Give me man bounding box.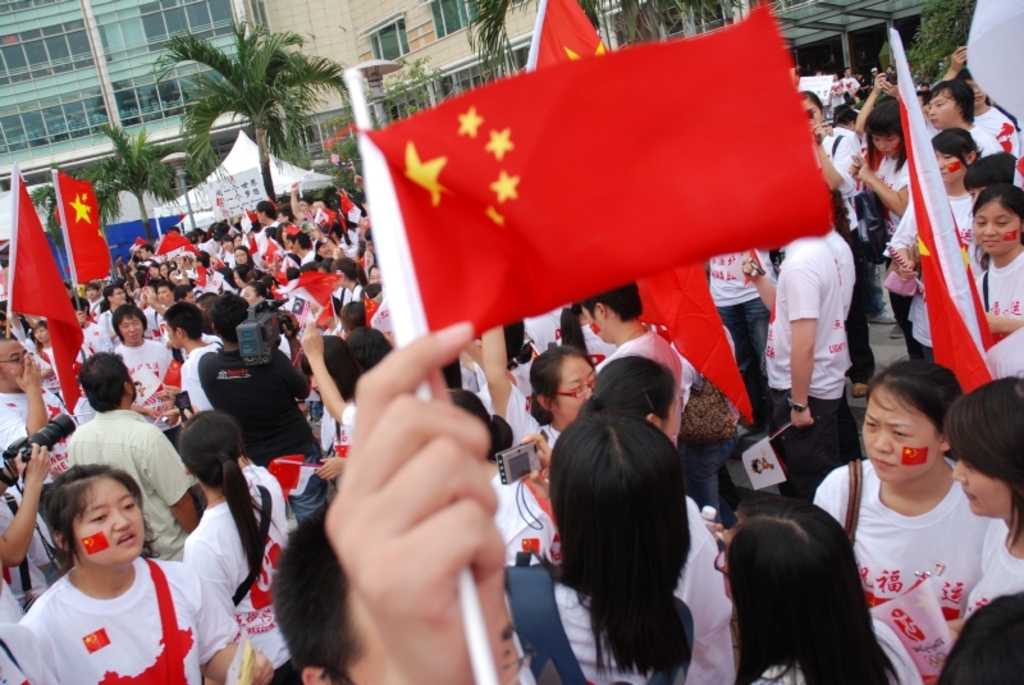
(left=0, top=442, right=63, bottom=609).
